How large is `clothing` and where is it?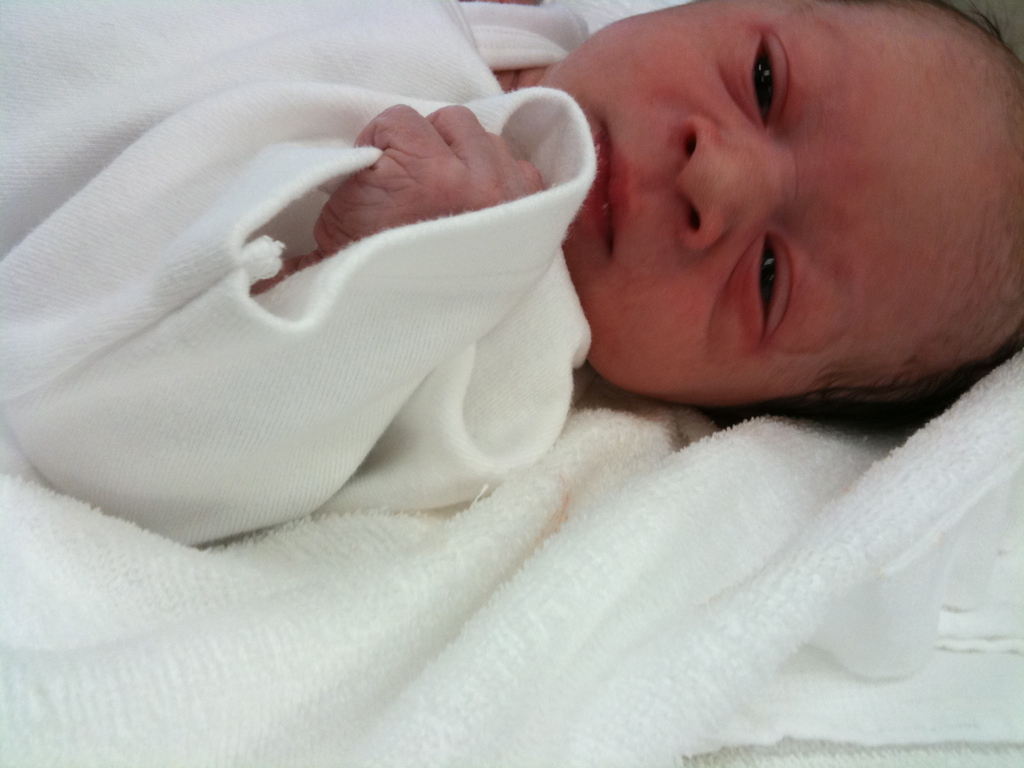
Bounding box: bbox(33, 67, 602, 545).
